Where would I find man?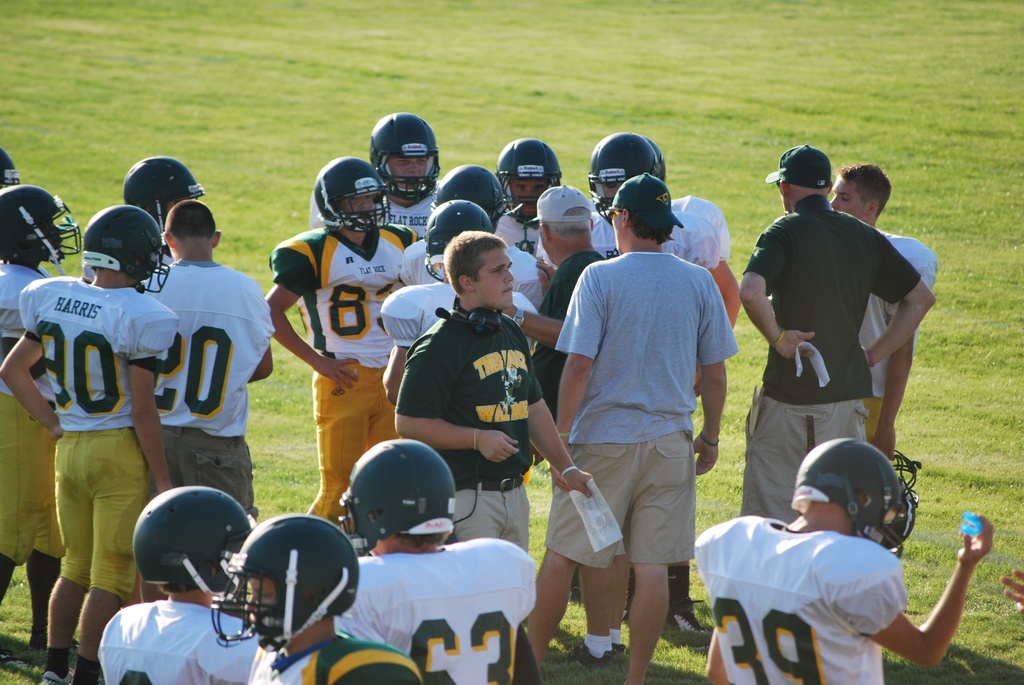
At crop(330, 439, 536, 684).
